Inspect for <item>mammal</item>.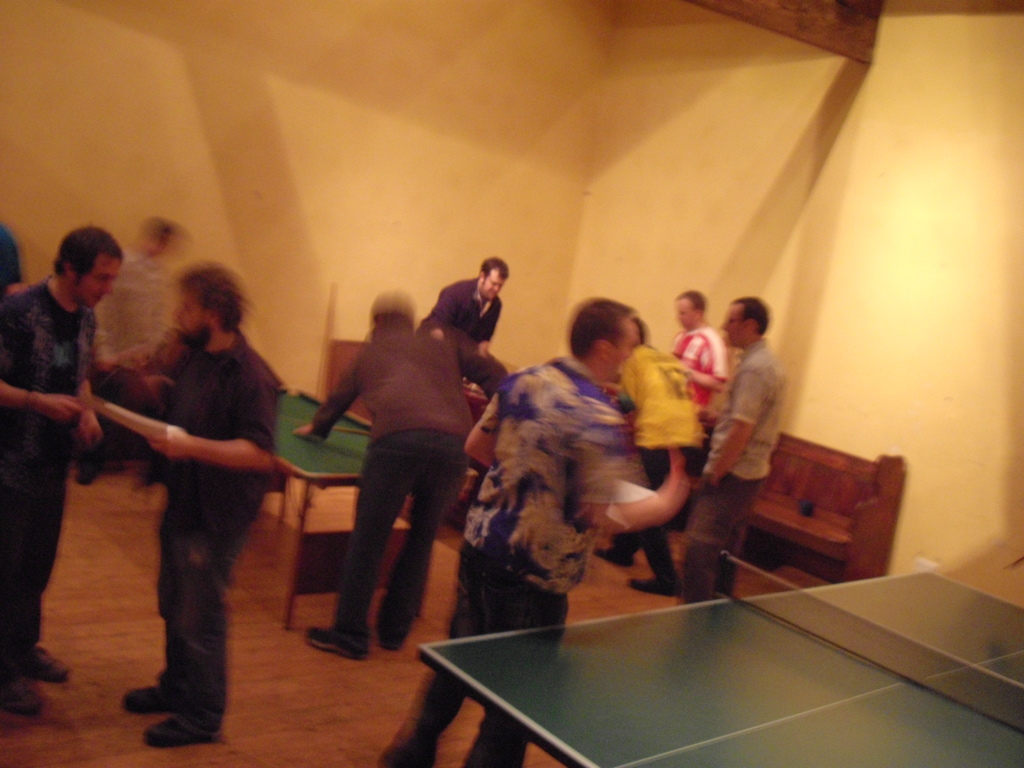
Inspection: region(593, 285, 734, 591).
